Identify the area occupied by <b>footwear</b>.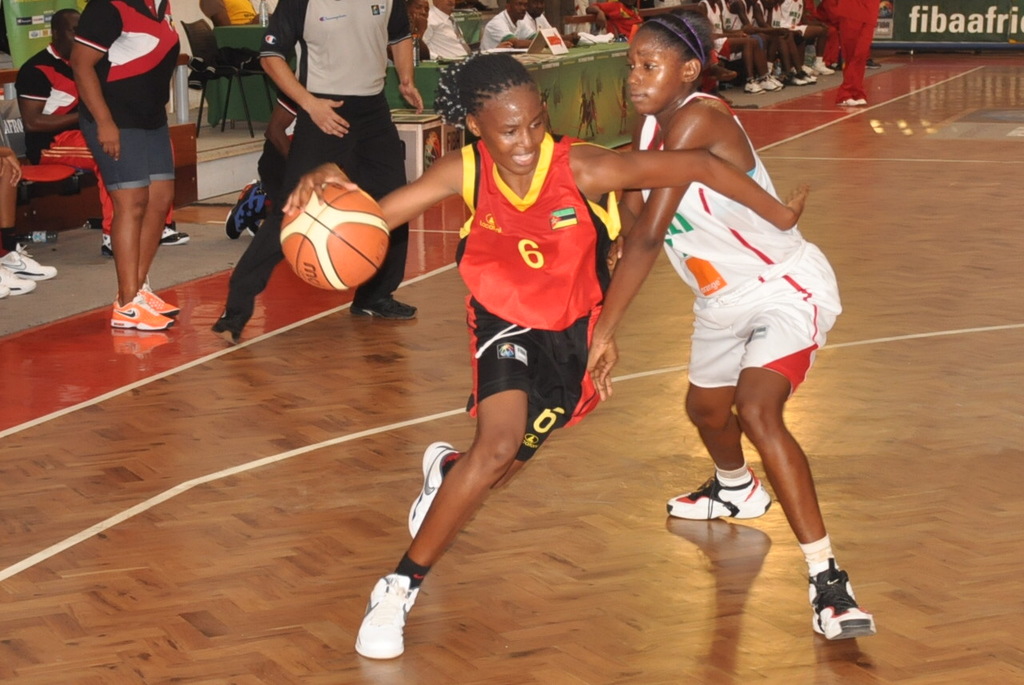
Area: 824, 94, 850, 114.
